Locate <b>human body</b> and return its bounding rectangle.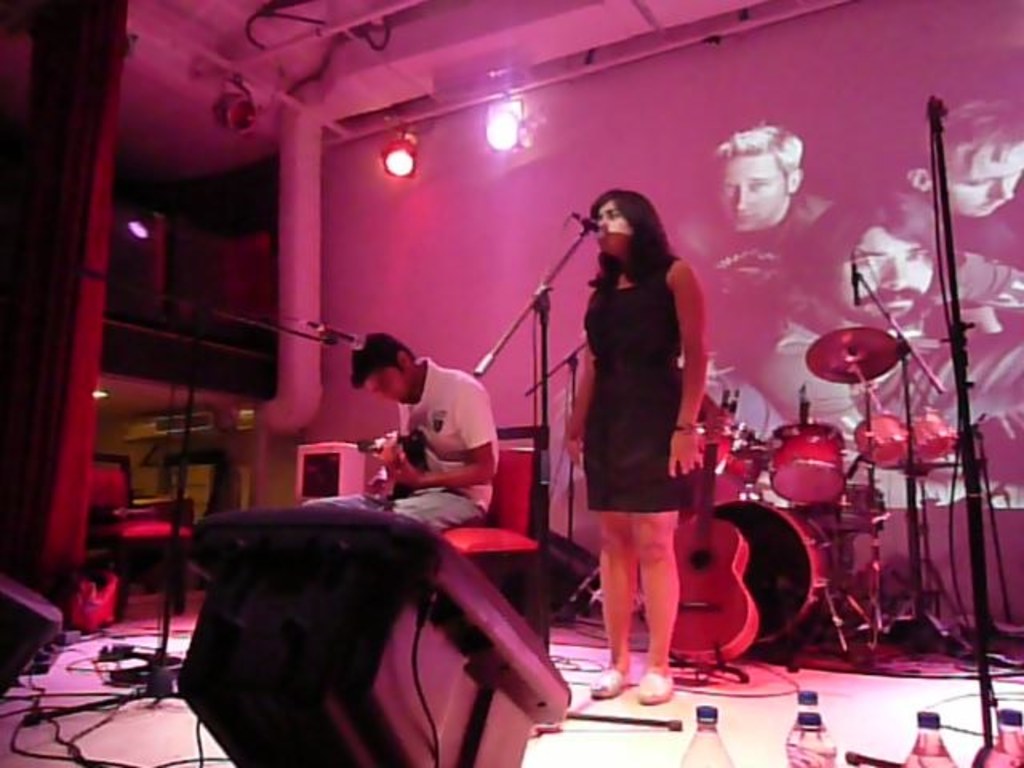
detection(558, 174, 720, 696).
